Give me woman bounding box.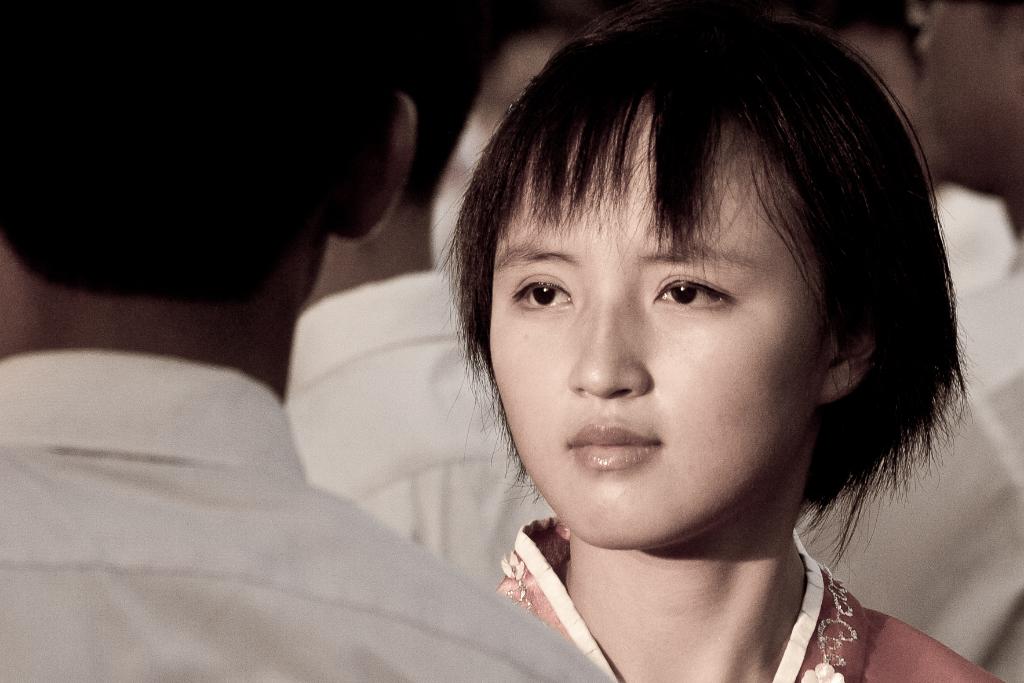
locate(420, 2, 1009, 682).
